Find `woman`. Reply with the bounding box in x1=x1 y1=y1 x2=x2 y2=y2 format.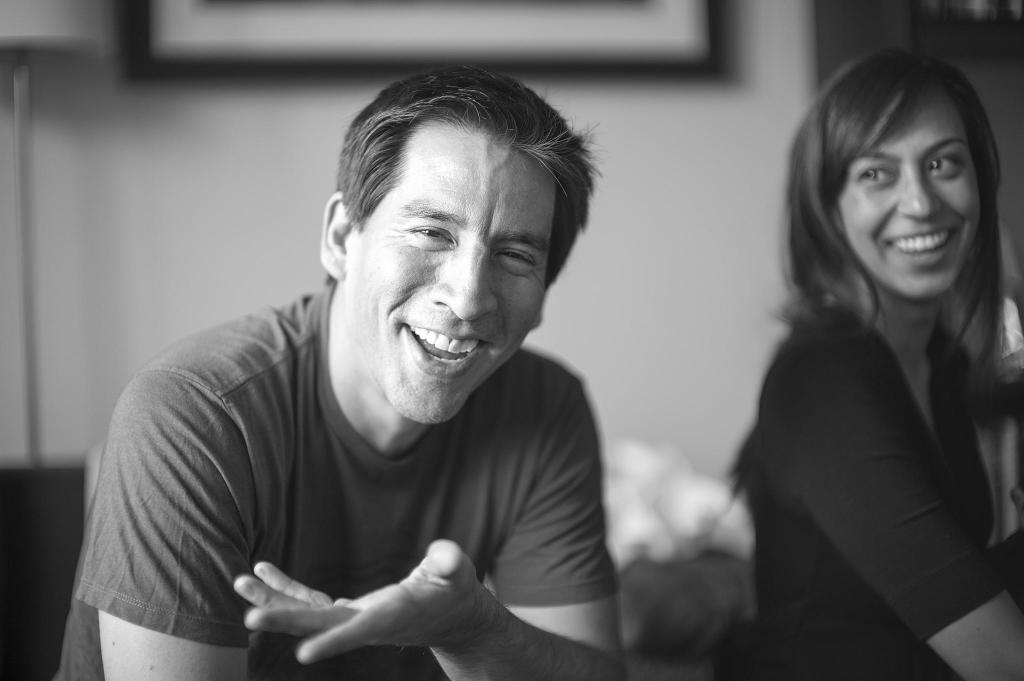
x1=720 y1=39 x2=1023 y2=669.
